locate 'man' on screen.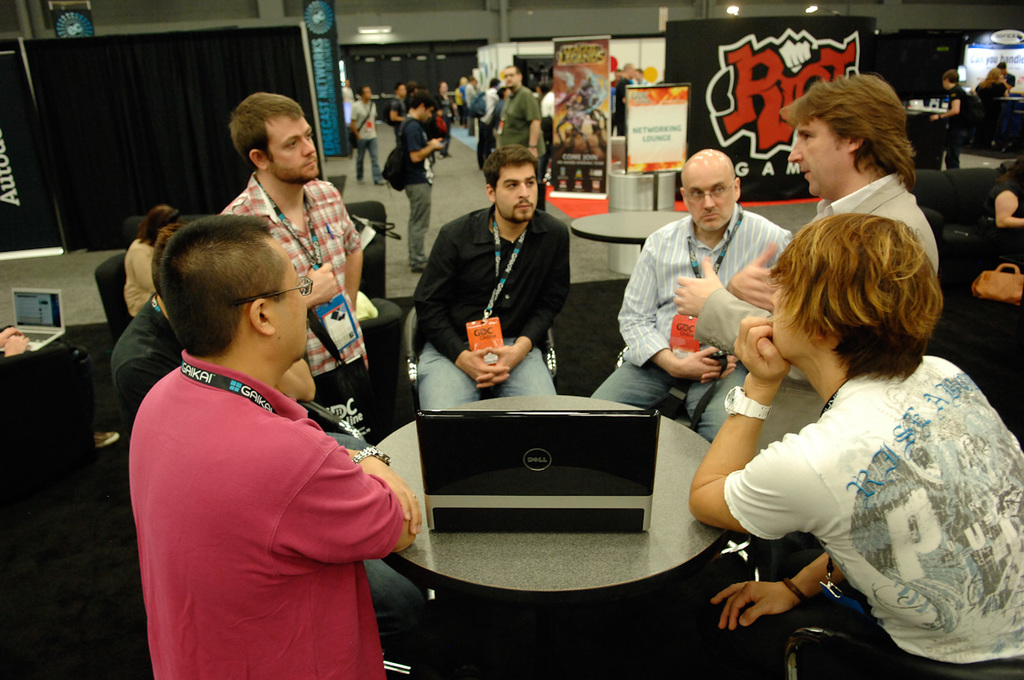
On screen at <box>350,87,376,181</box>.
